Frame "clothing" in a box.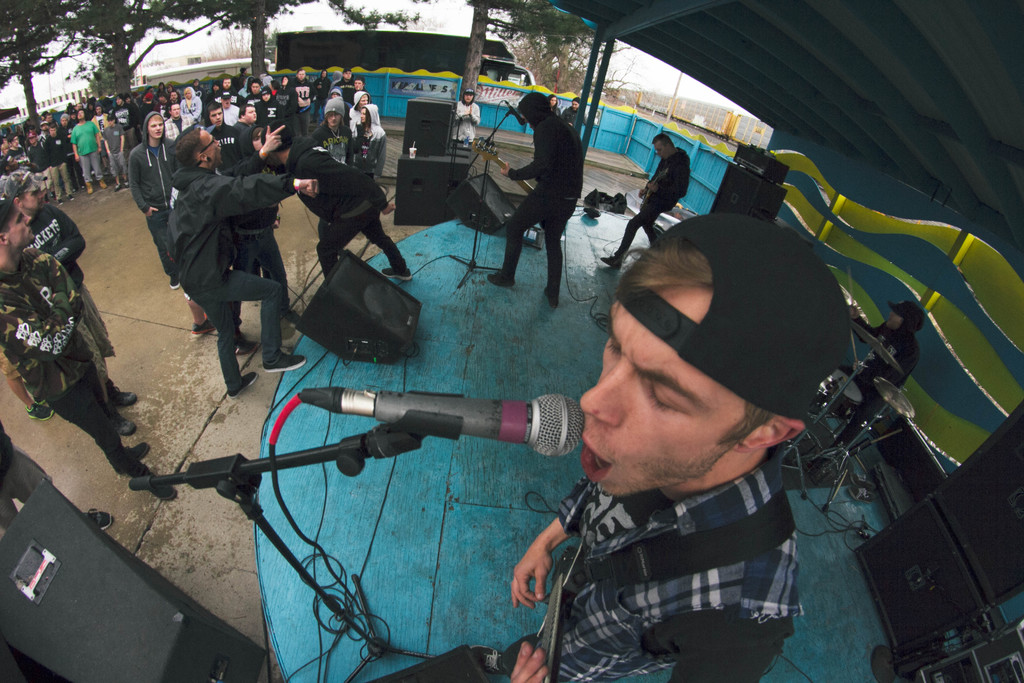
left=851, top=319, right=919, bottom=425.
